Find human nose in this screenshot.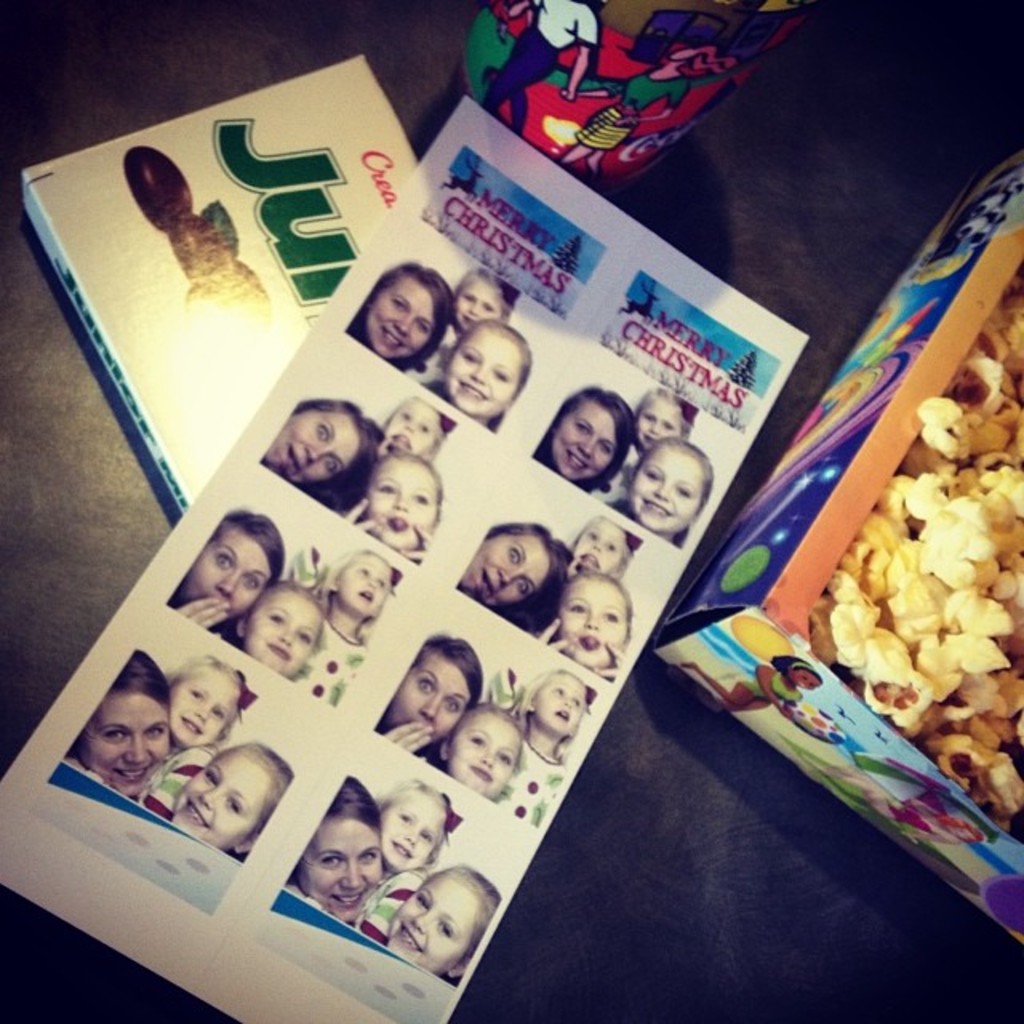
The bounding box for human nose is left=579, top=440, right=597, bottom=461.
